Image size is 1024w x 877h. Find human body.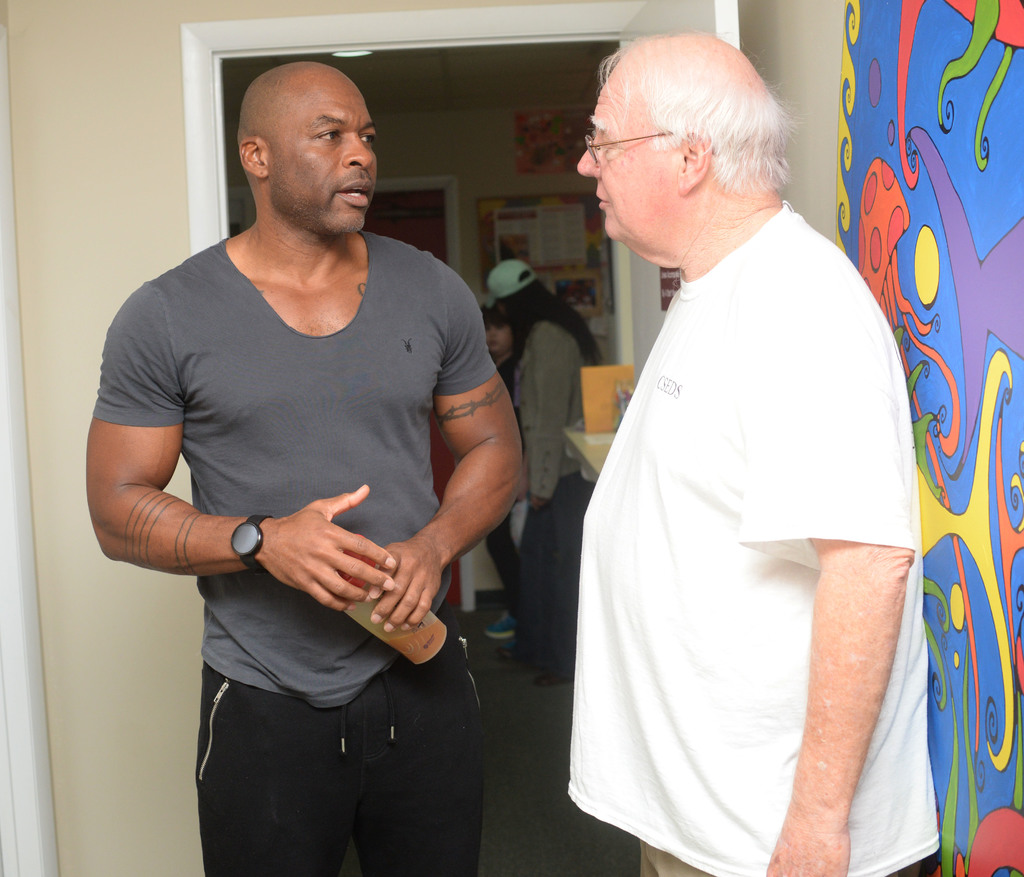
112/79/532/796.
